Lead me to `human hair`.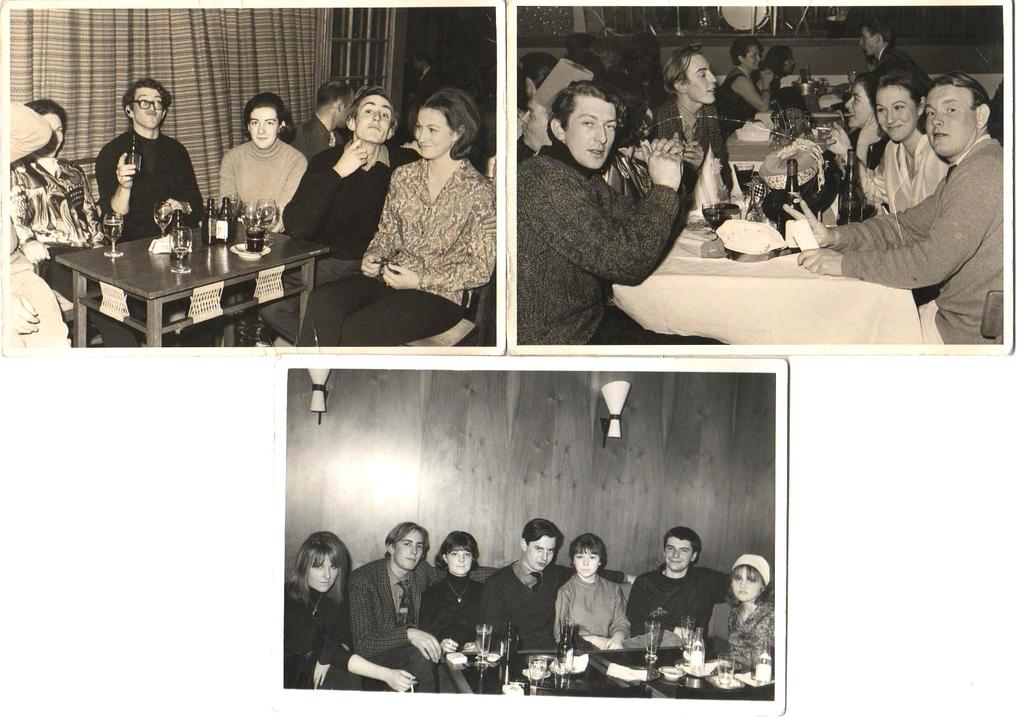
Lead to [x1=657, y1=528, x2=705, y2=560].
